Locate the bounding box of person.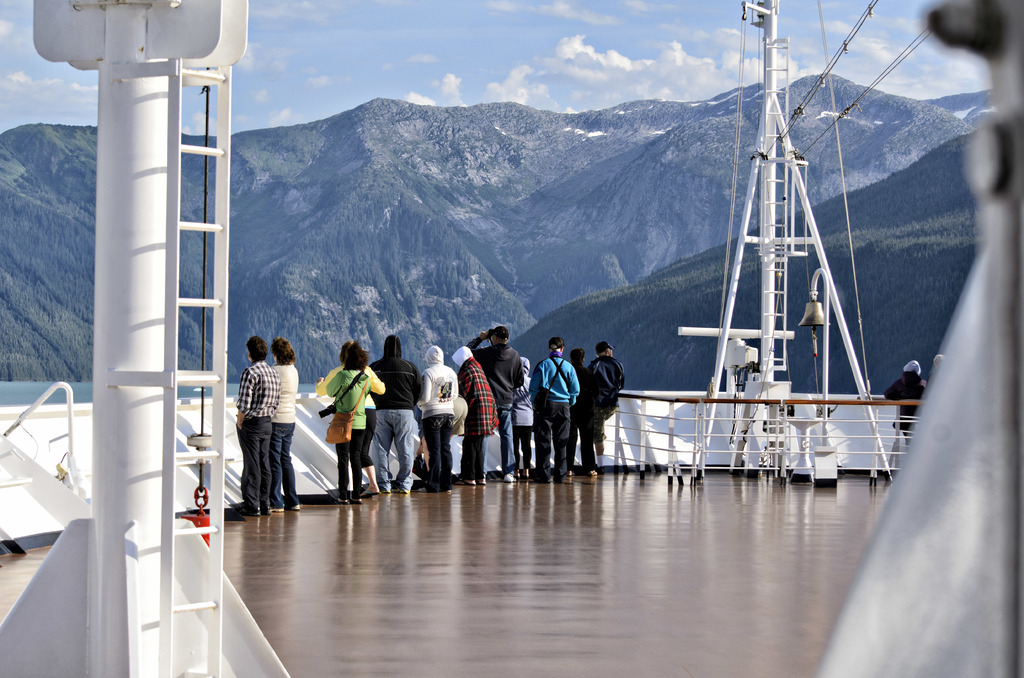
Bounding box: x1=316, y1=332, x2=370, y2=495.
